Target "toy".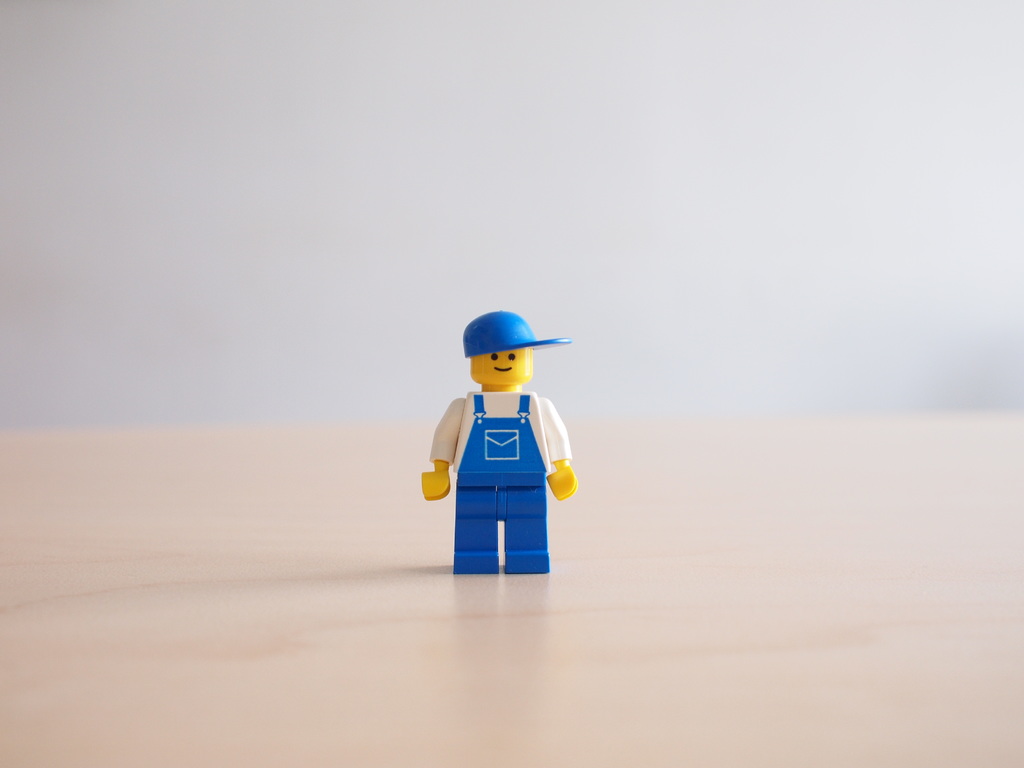
Target region: bbox=(415, 312, 580, 577).
